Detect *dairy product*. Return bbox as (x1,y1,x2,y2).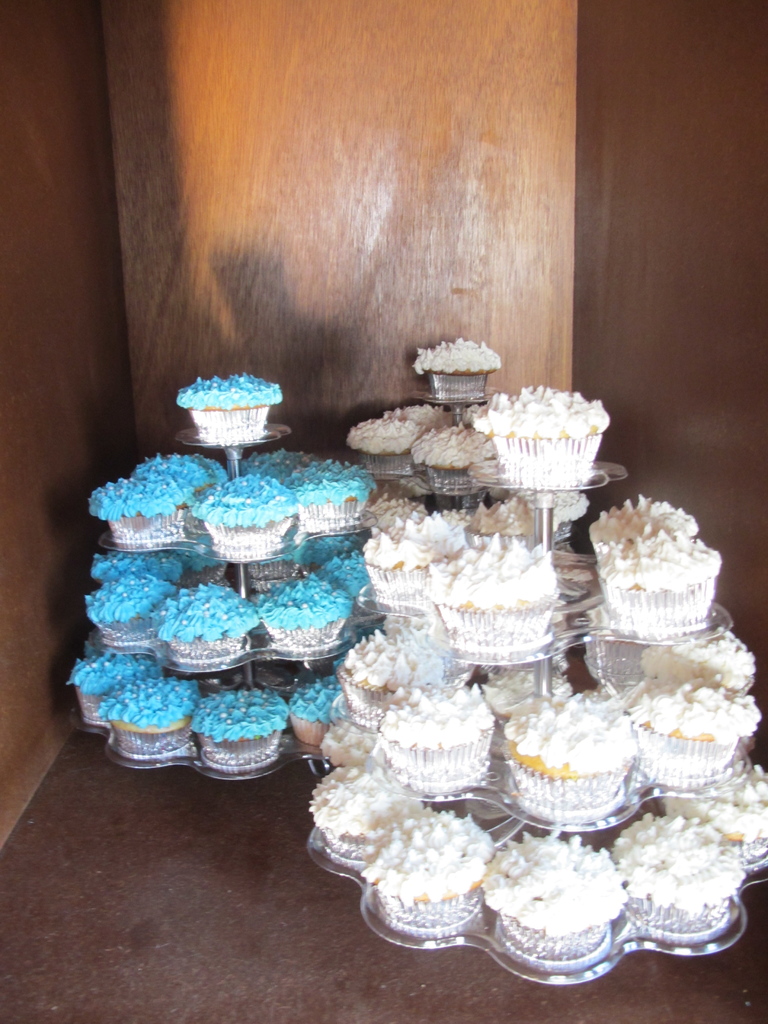
(497,657,596,701).
